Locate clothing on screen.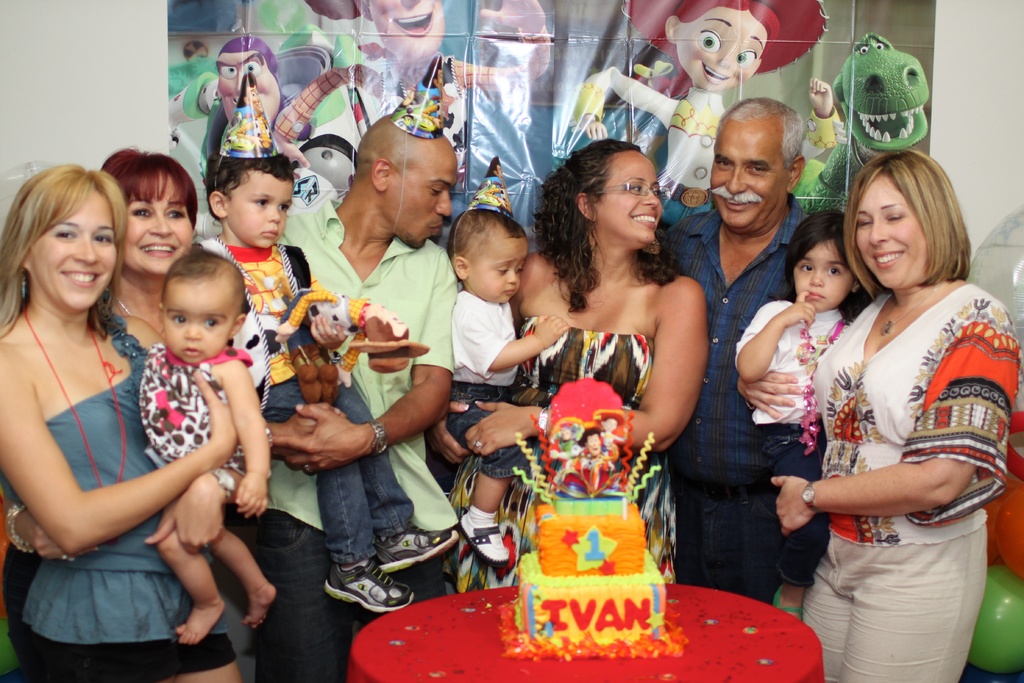
On screen at l=797, t=282, r=1023, b=682.
